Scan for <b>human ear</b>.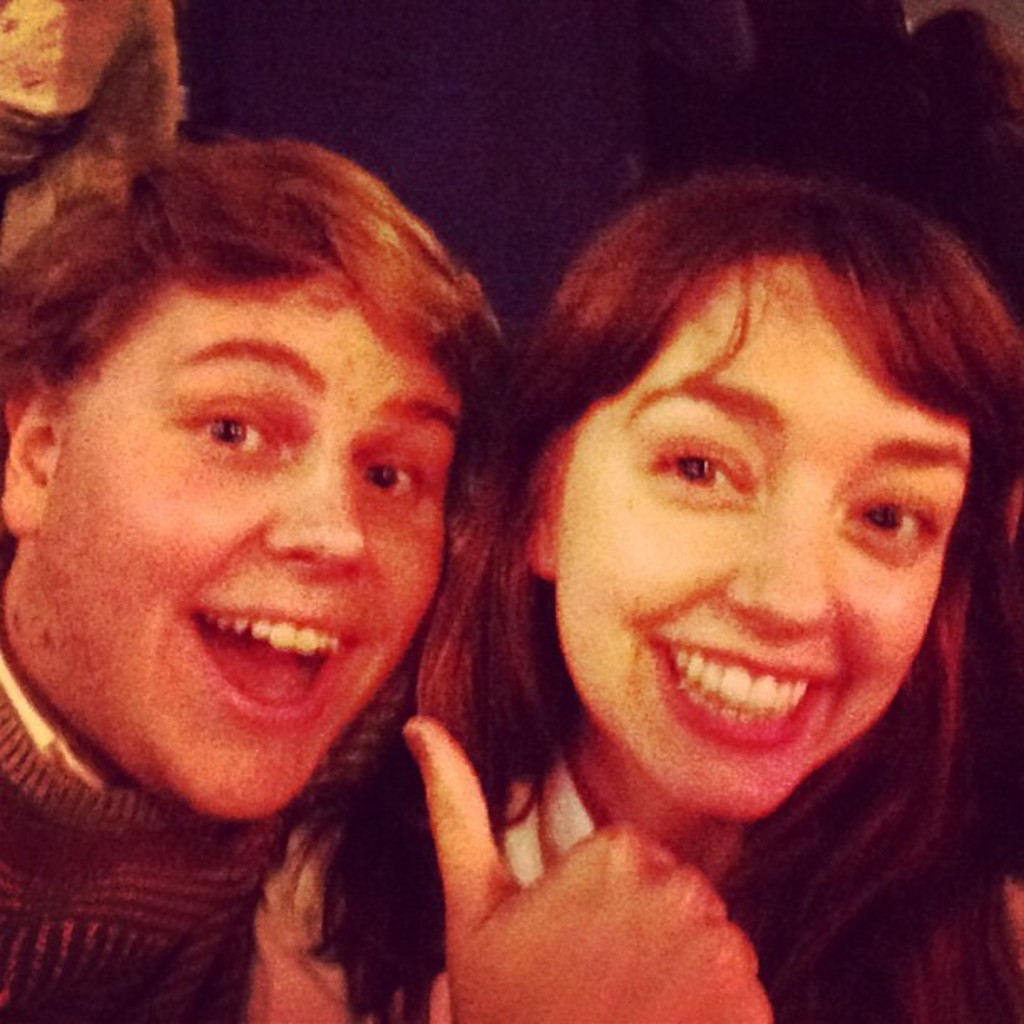
Scan result: pyautogui.locateOnScreen(525, 438, 569, 581).
